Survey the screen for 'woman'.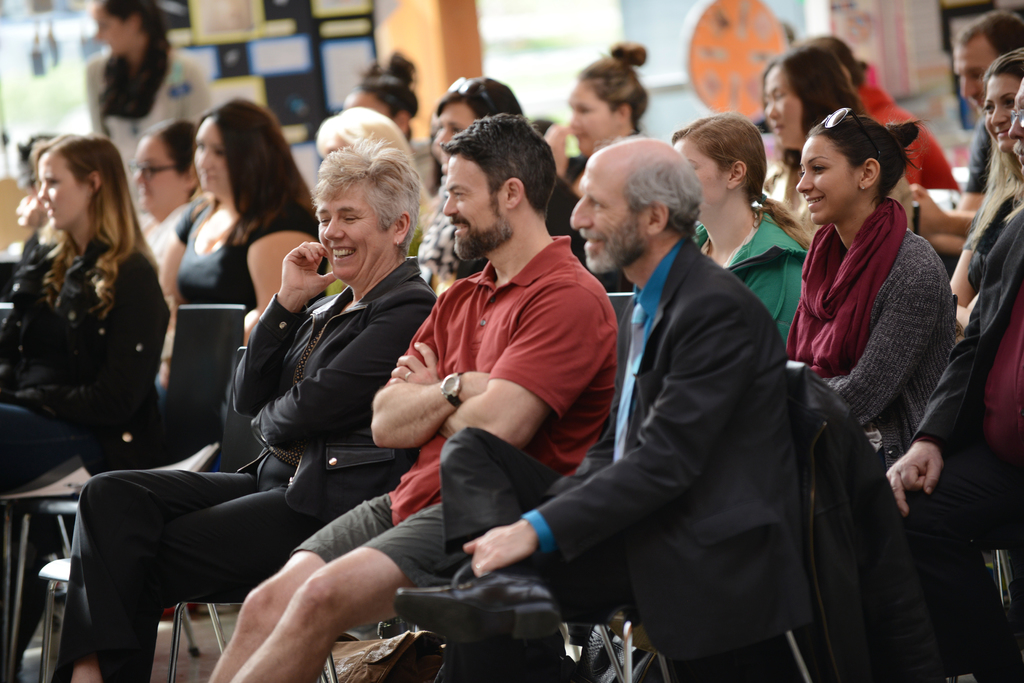
Survey found: (666,101,815,342).
